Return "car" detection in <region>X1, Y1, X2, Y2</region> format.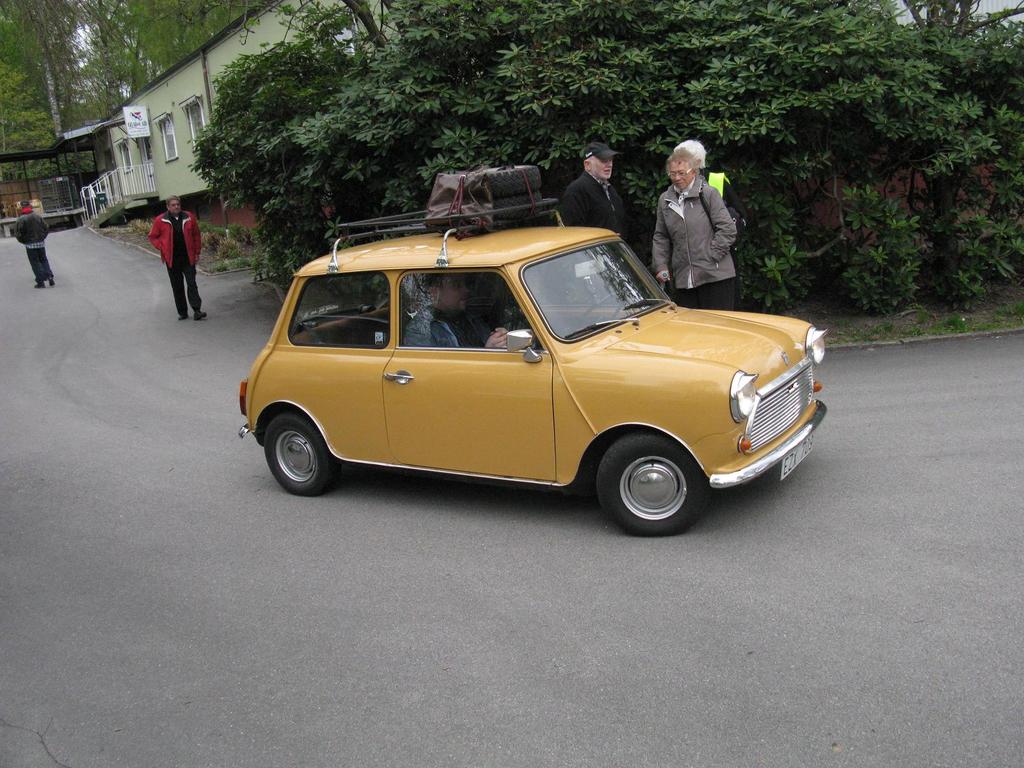
<region>233, 195, 831, 535</region>.
